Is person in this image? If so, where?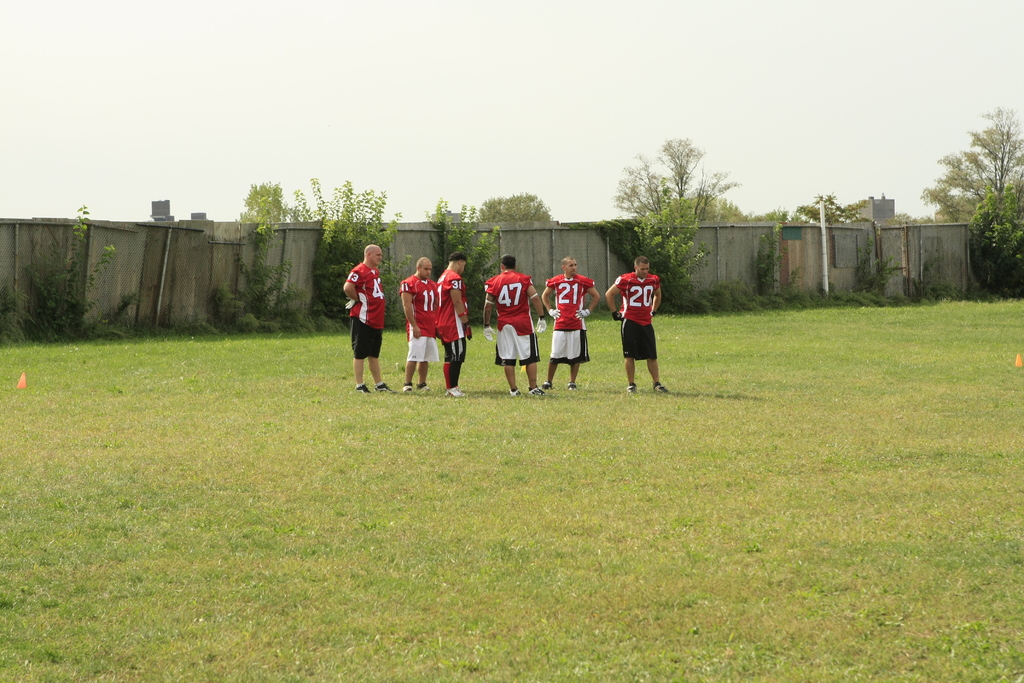
Yes, at (339,242,387,394).
